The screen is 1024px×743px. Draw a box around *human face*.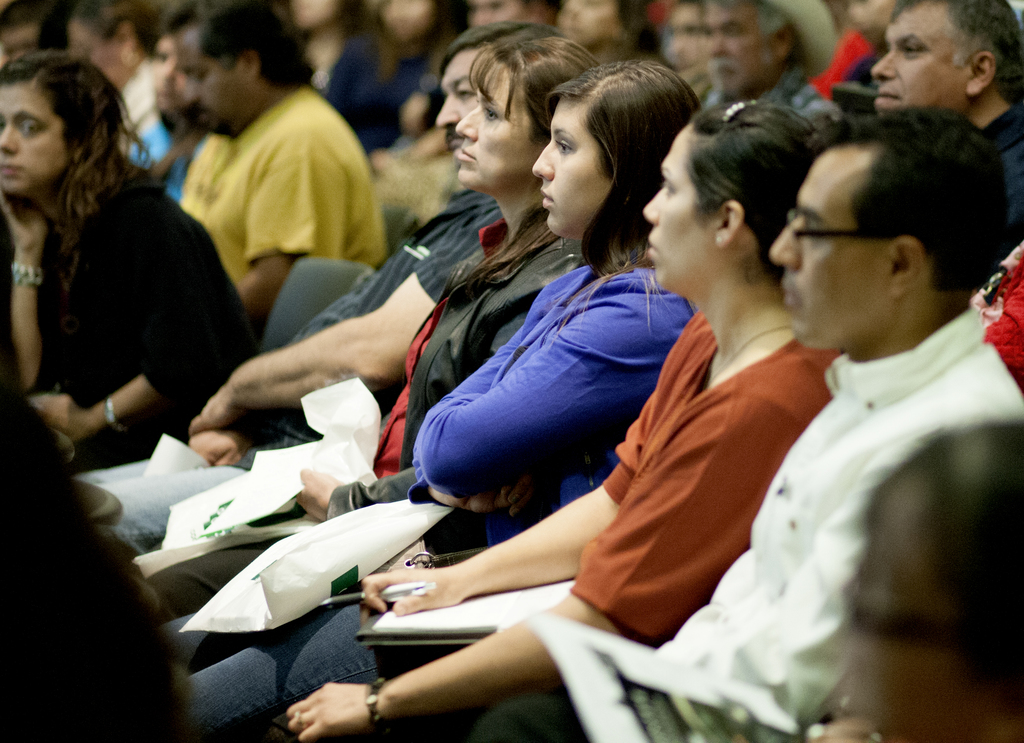
pyautogui.locateOnScreen(437, 47, 481, 152).
